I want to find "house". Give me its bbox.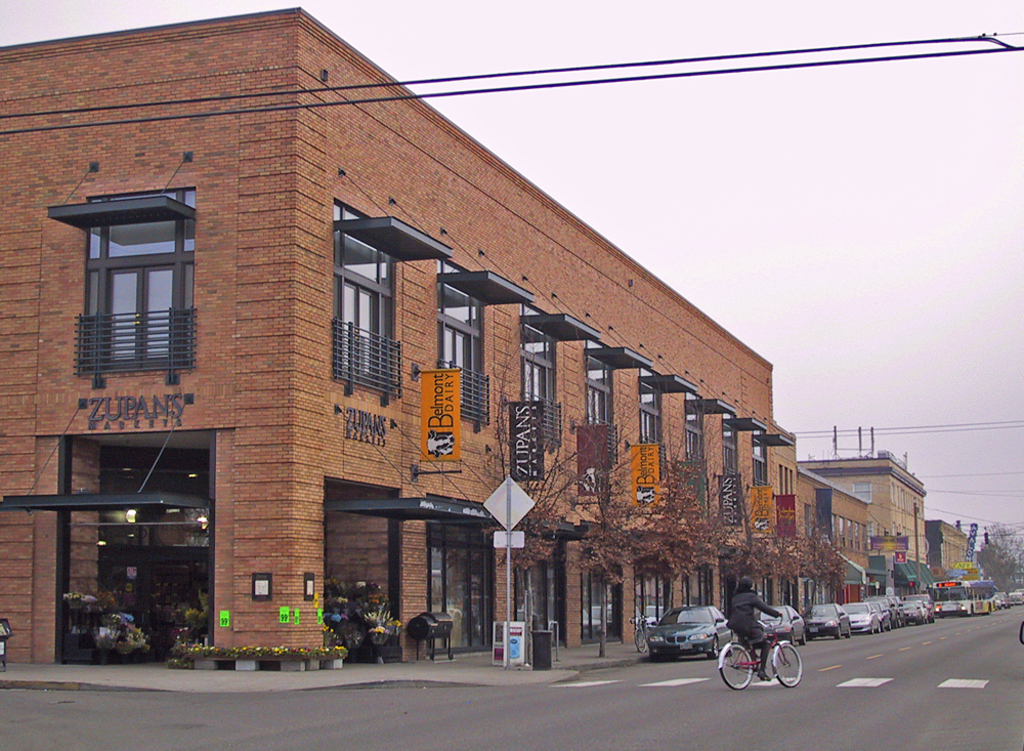
select_region(799, 452, 929, 594).
